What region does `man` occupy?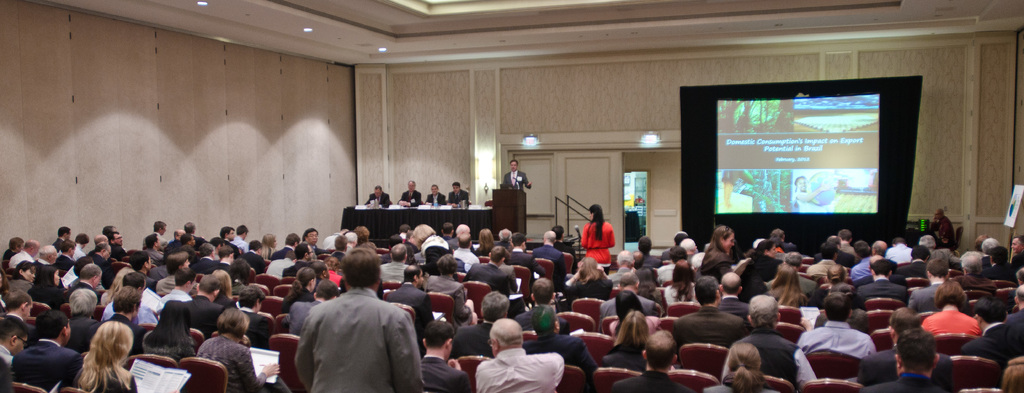
box=[550, 224, 579, 274].
